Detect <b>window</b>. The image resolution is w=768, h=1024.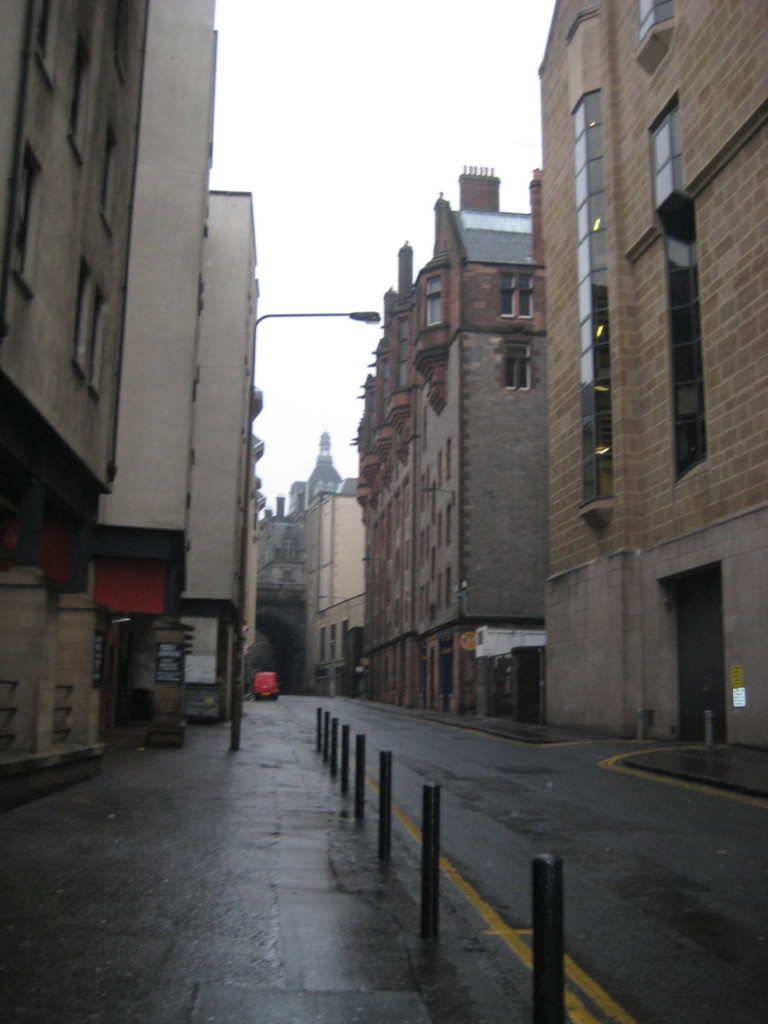
box=[111, 1, 142, 89].
